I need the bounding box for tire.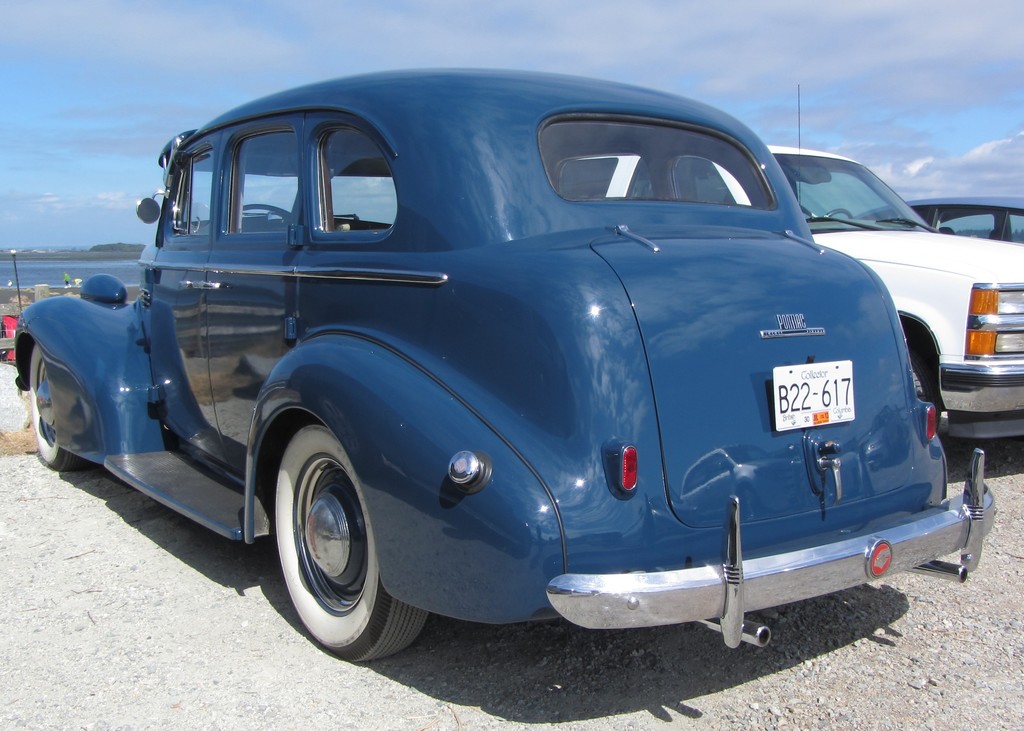
Here it is: [x1=27, y1=339, x2=82, y2=468].
